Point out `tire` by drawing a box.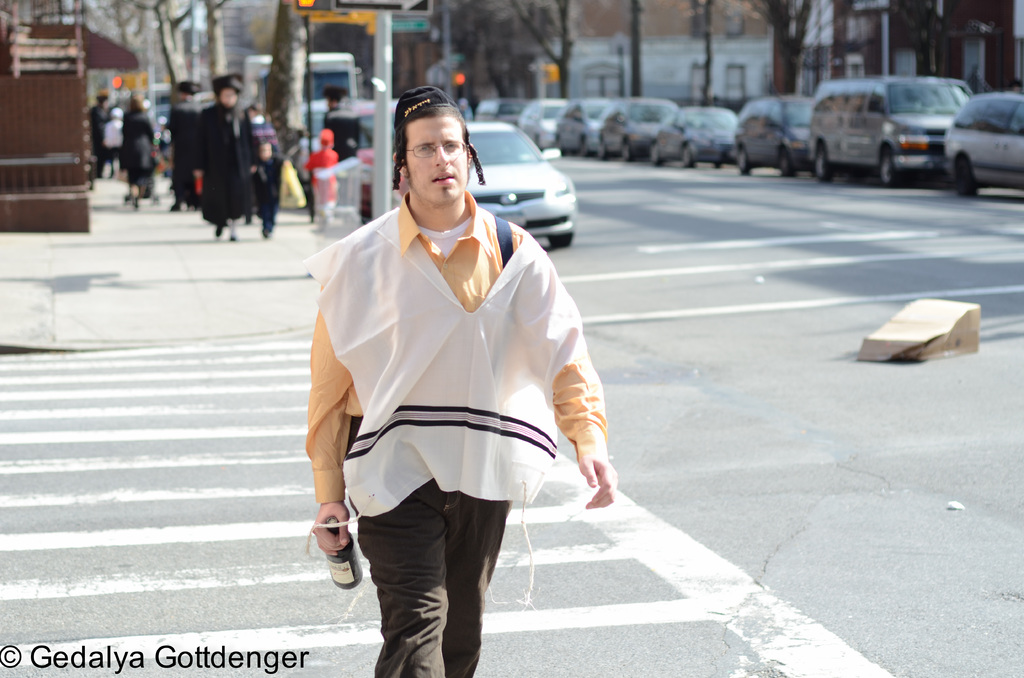
597:137:605:161.
